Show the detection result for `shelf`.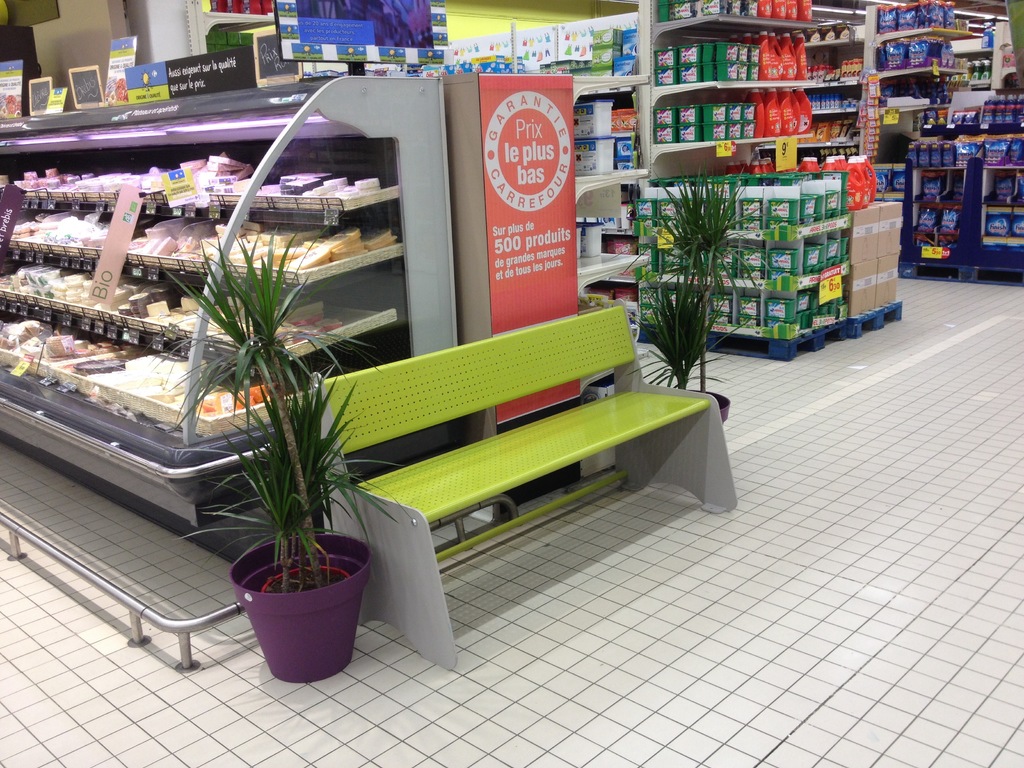
BBox(980, 237, 1023, 276).
